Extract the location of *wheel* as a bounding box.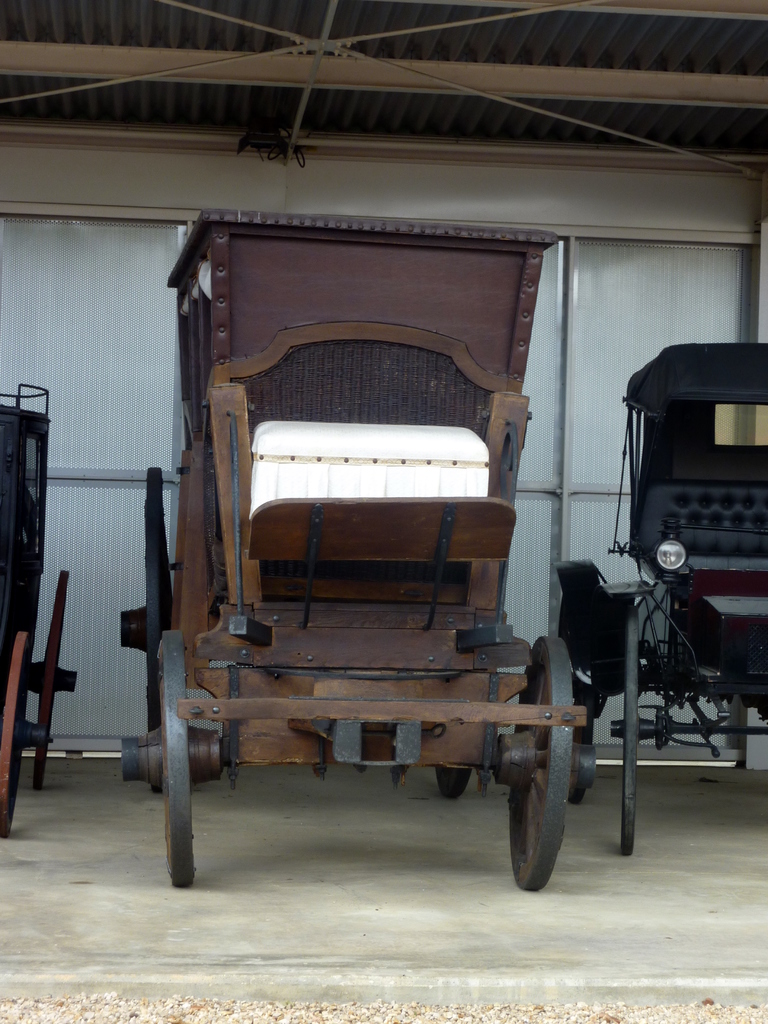
bbox=(0, 625, 28, 845).
